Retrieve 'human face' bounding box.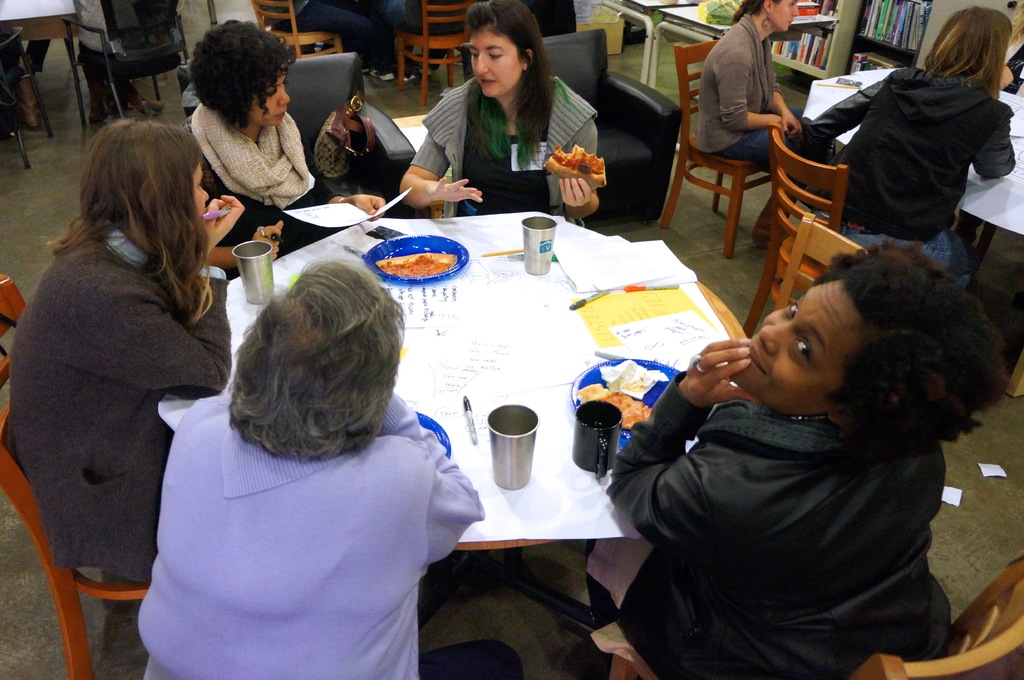
Bounding box: (471,25,522,97).
